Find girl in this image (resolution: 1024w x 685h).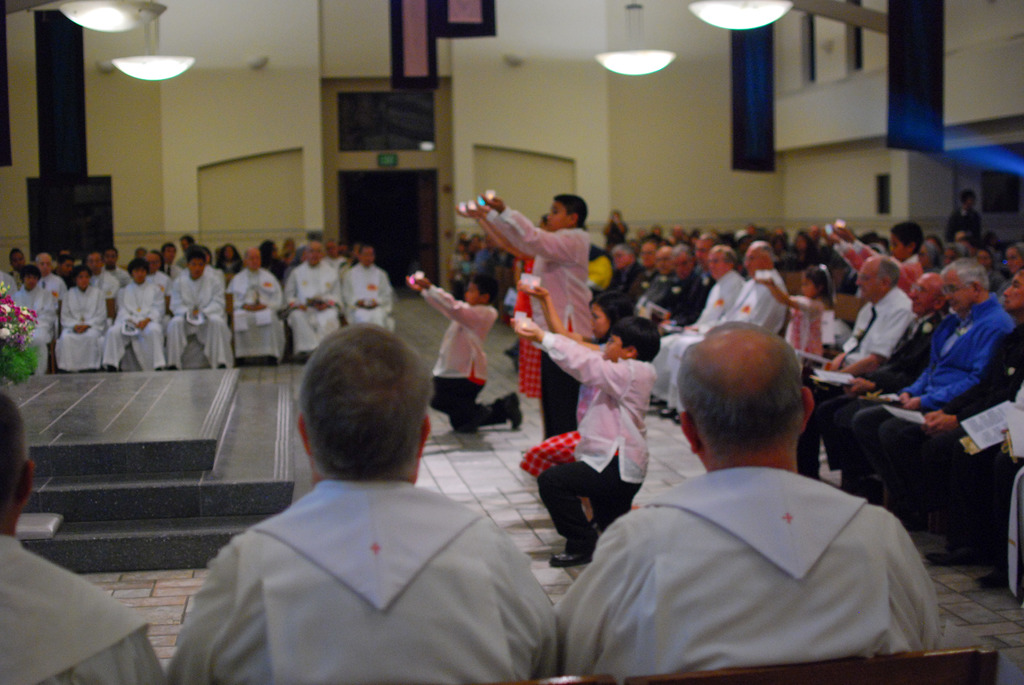
detection(751, 265, 833, 356).
